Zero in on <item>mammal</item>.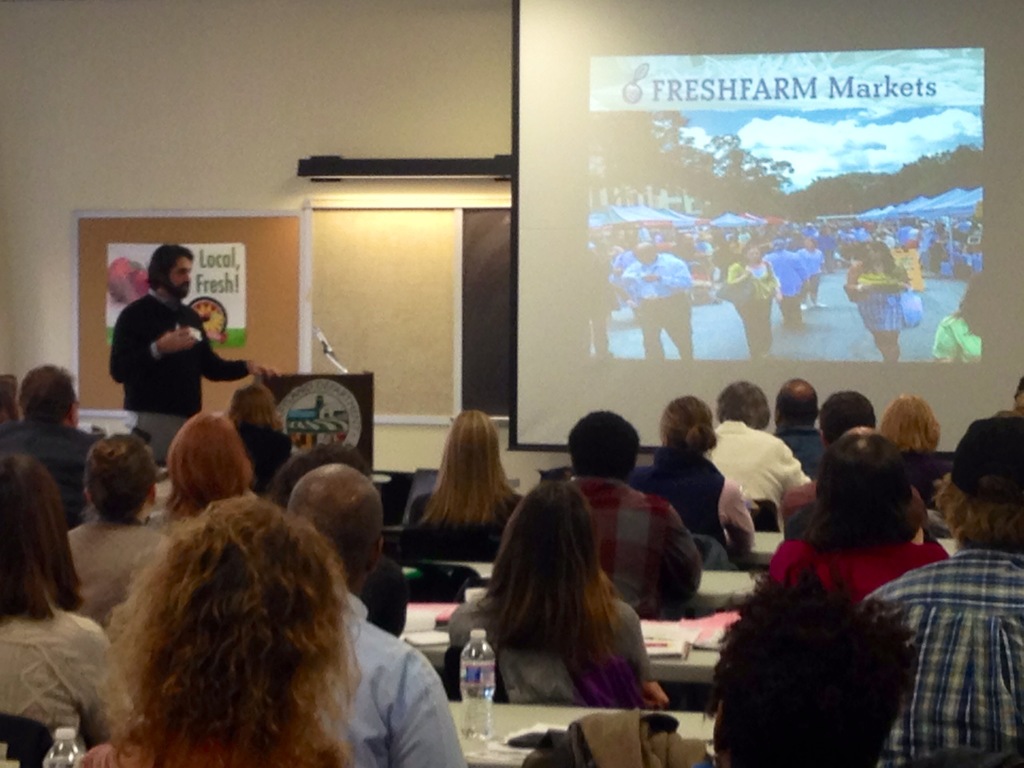
Zeroed in: [712,379,817,528].
